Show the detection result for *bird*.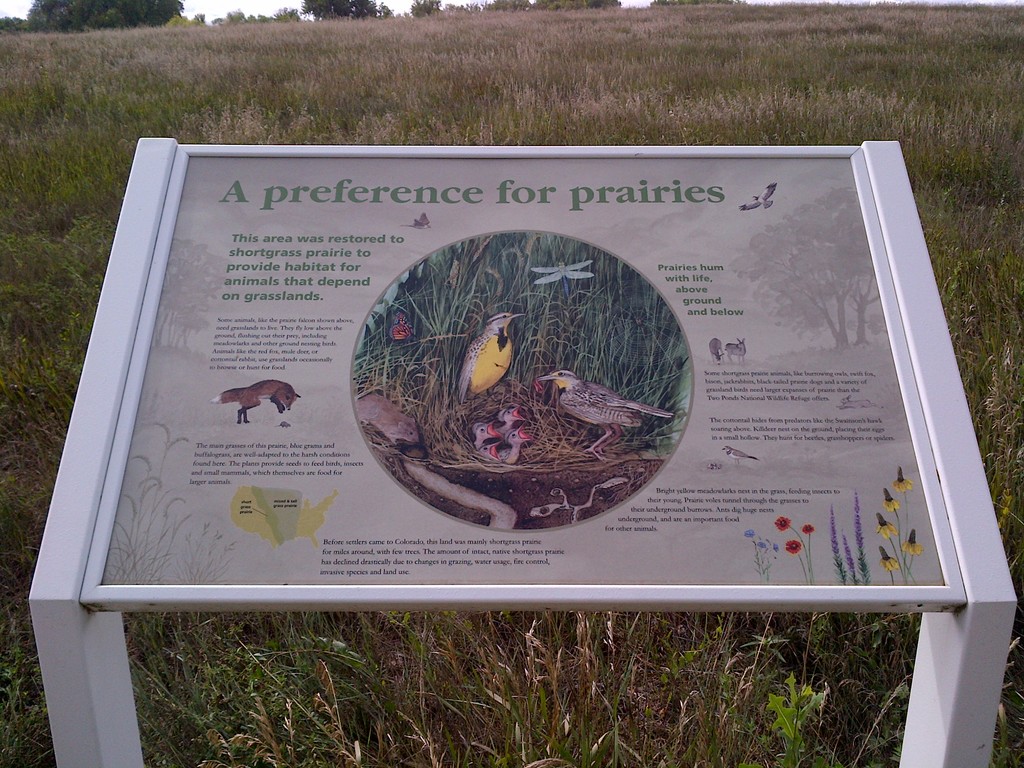
[737, 180, 782, 214].
